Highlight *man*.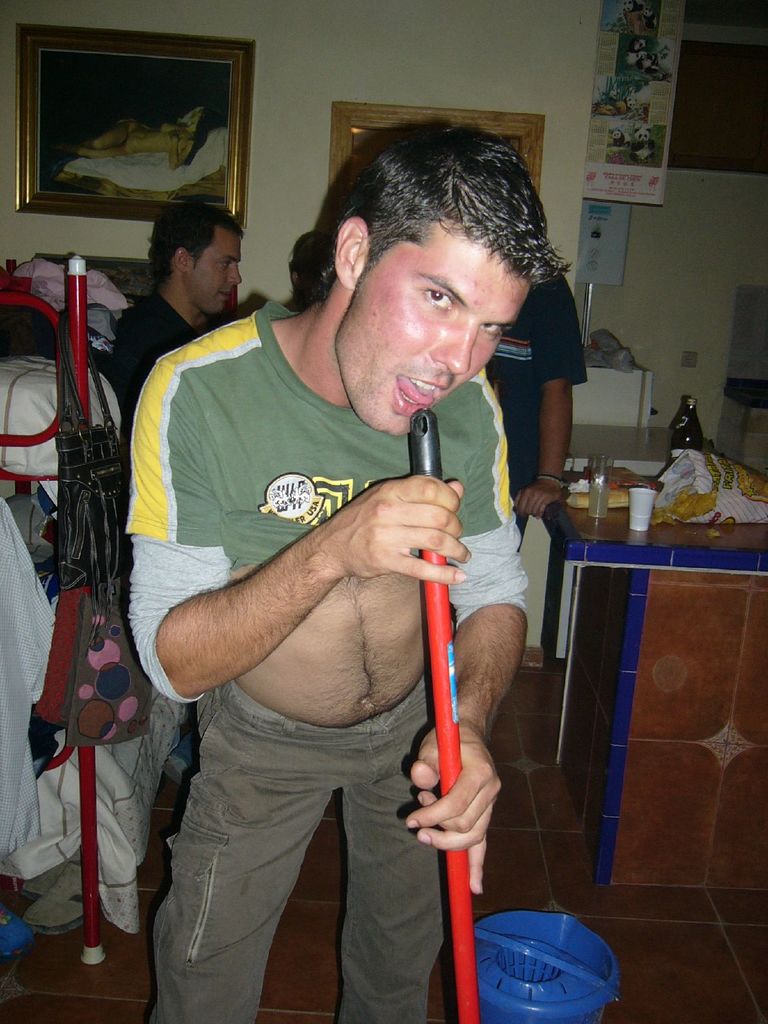
Highlighted region: [109, 115, 575, 1003].
